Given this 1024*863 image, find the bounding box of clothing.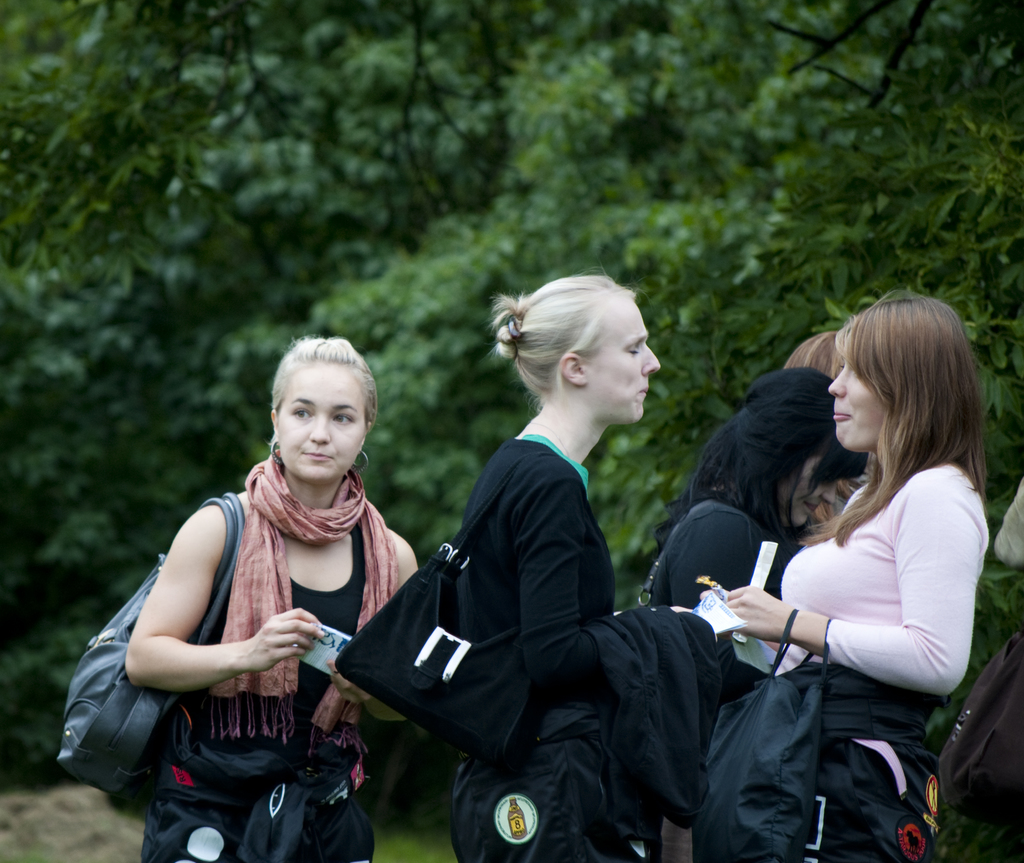
767, 455, 987, 862.
